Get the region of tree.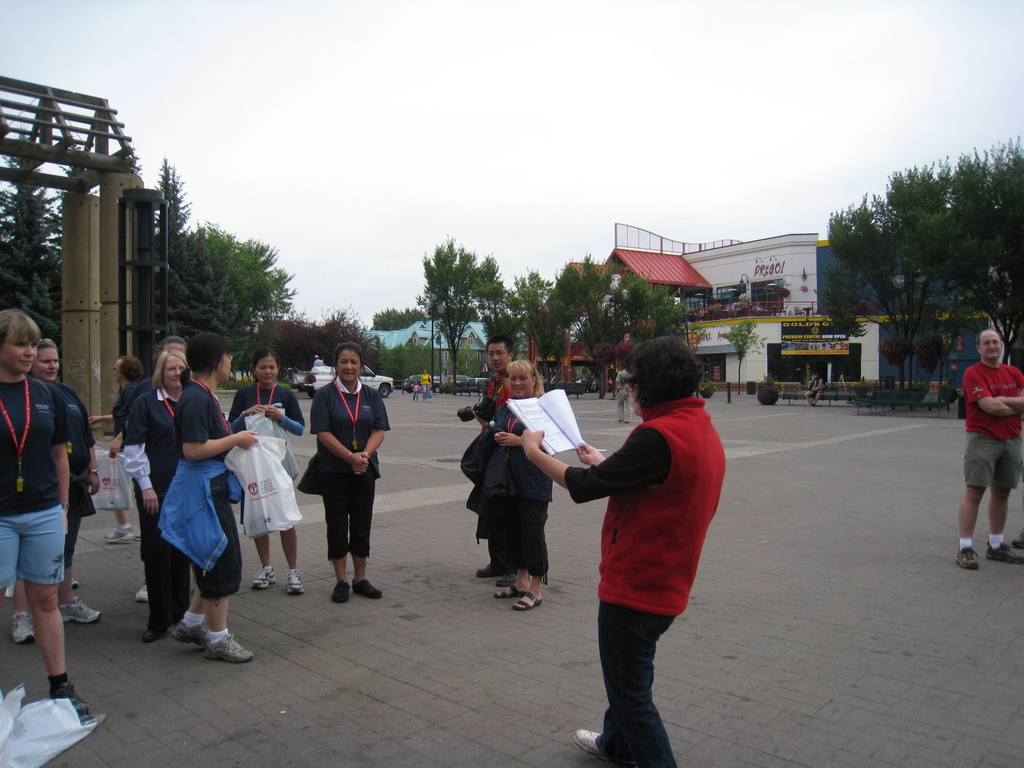
<bbox>572, 253, 614, 394</bbox>.
